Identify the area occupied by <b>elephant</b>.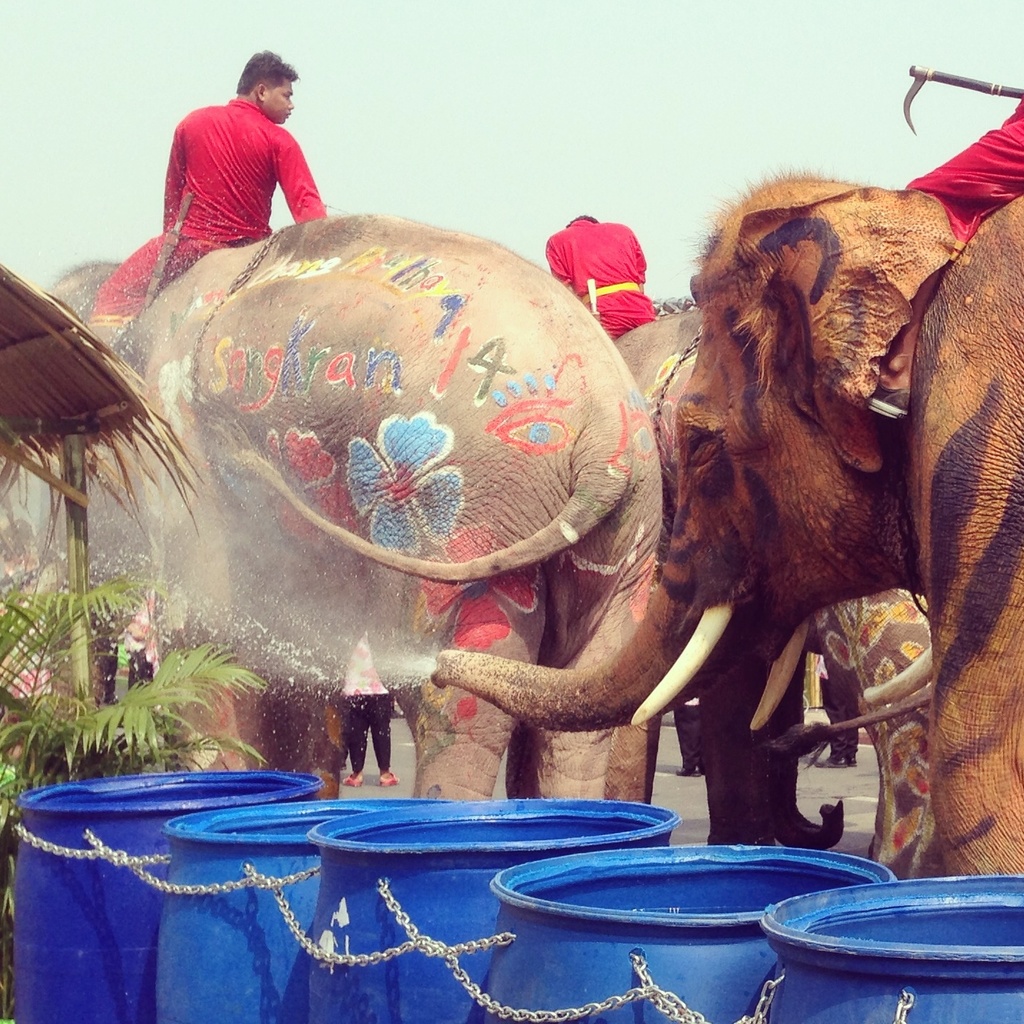
Area: 425 165 1023 870.
